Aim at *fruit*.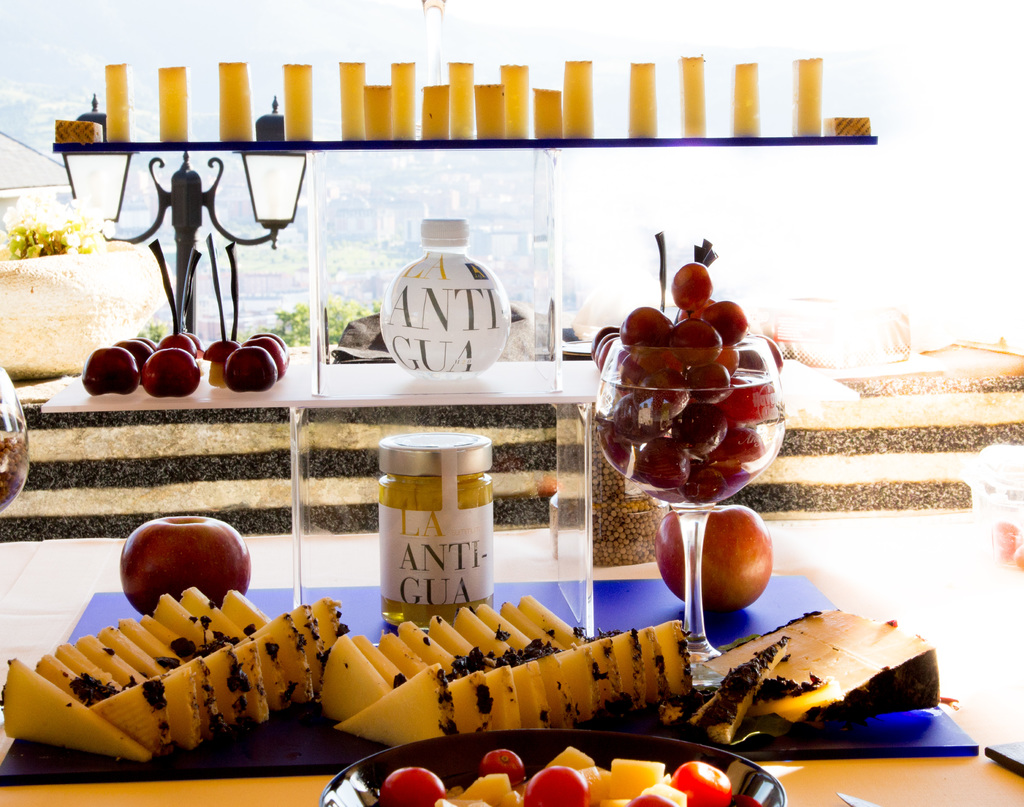
Aimed at 238:335:288:374.
